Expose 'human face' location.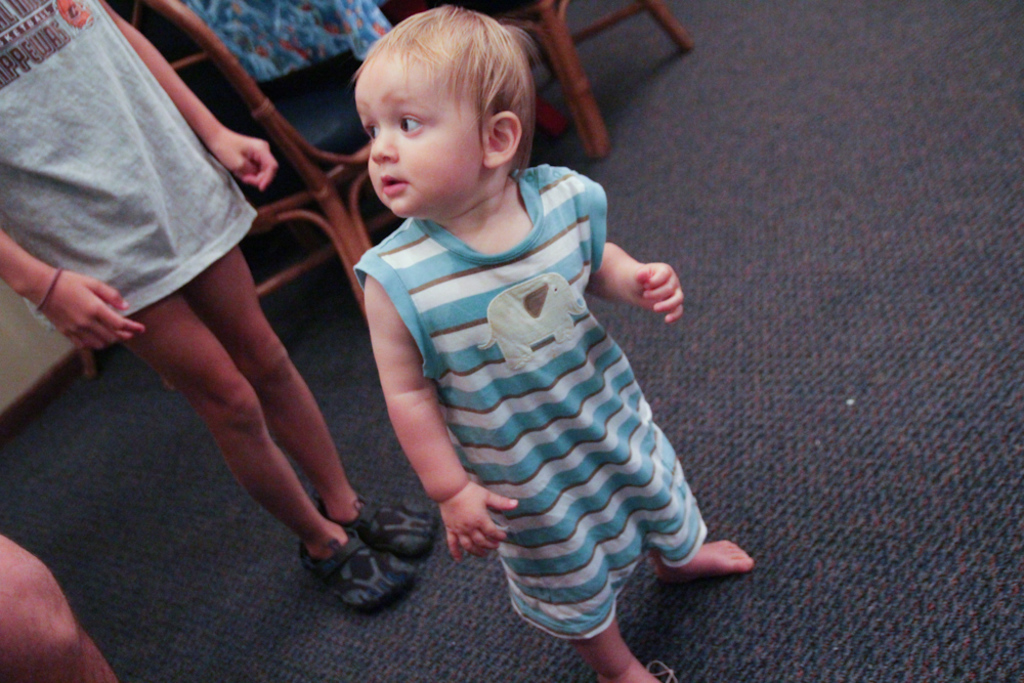
Exposed at bbox=(354, 45, 486, 220).
